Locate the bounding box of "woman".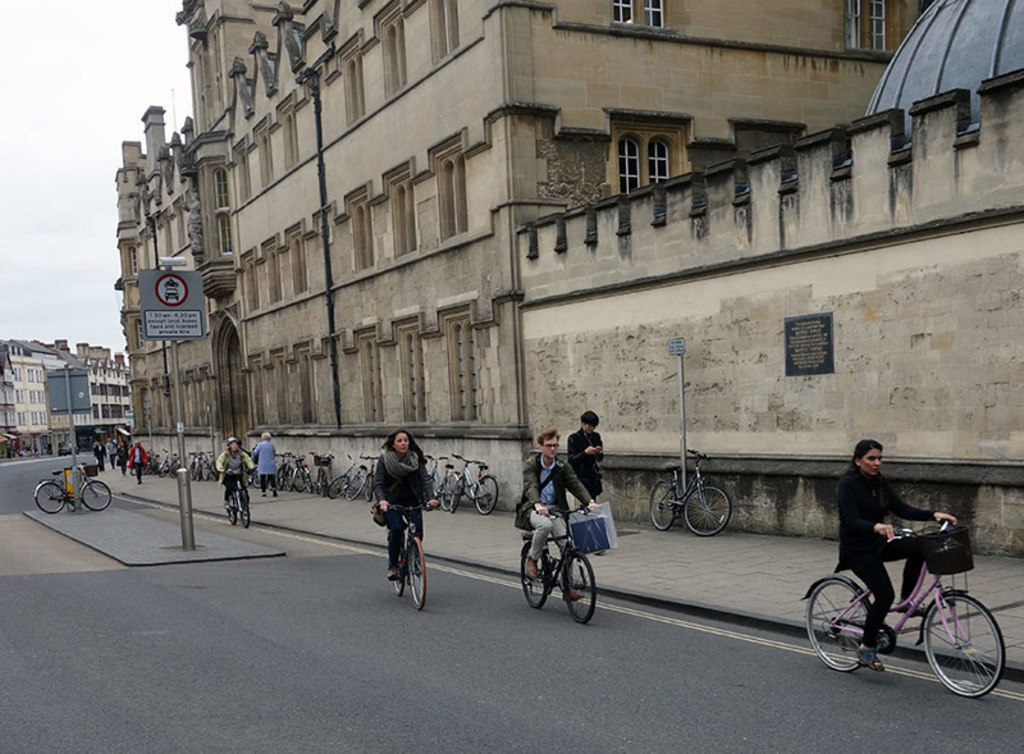
Bounding box: 212, 437, 255, 517.
